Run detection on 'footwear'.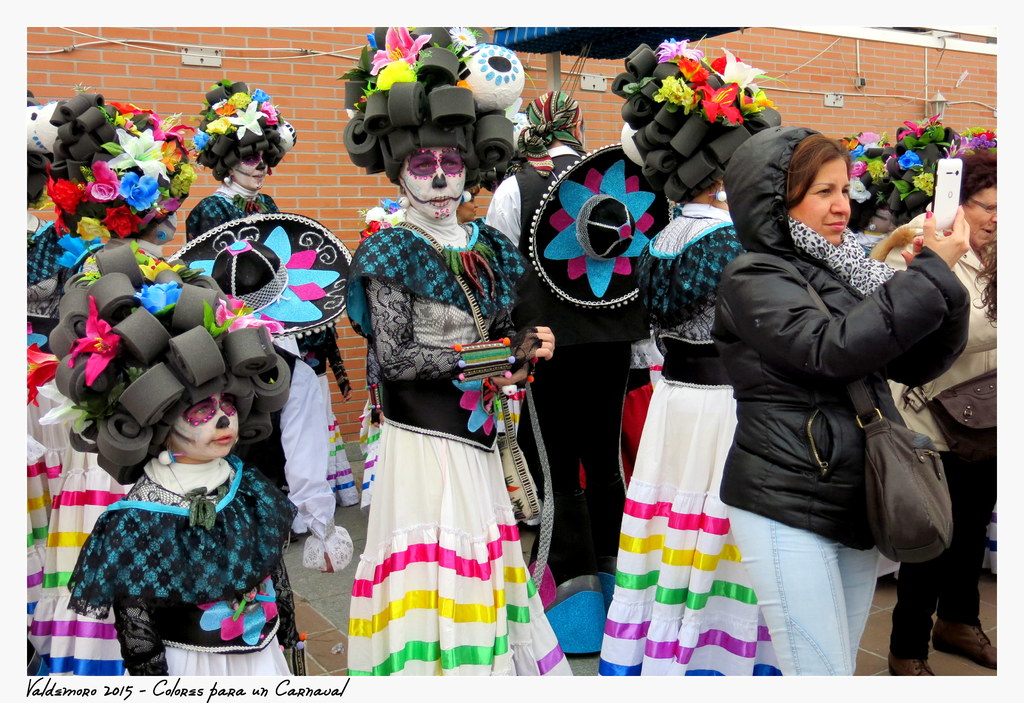
Result: left=884, top=649, right=934, bottom=677.
